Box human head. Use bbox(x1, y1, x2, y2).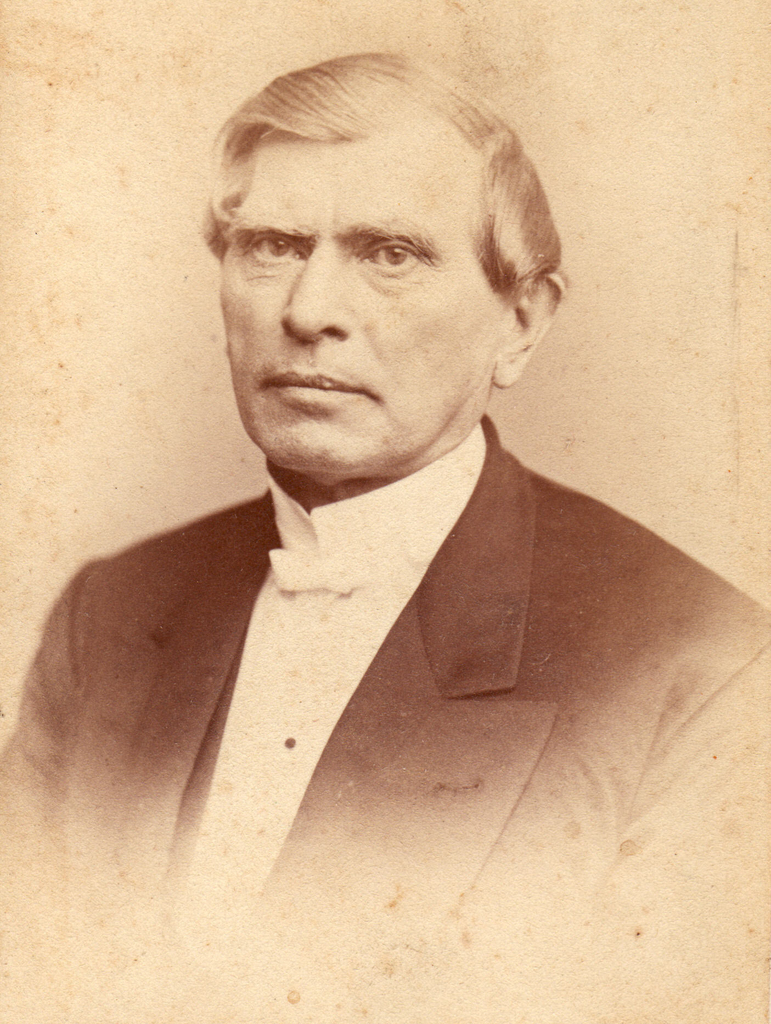
bbox(199, 45, 569, 476).
